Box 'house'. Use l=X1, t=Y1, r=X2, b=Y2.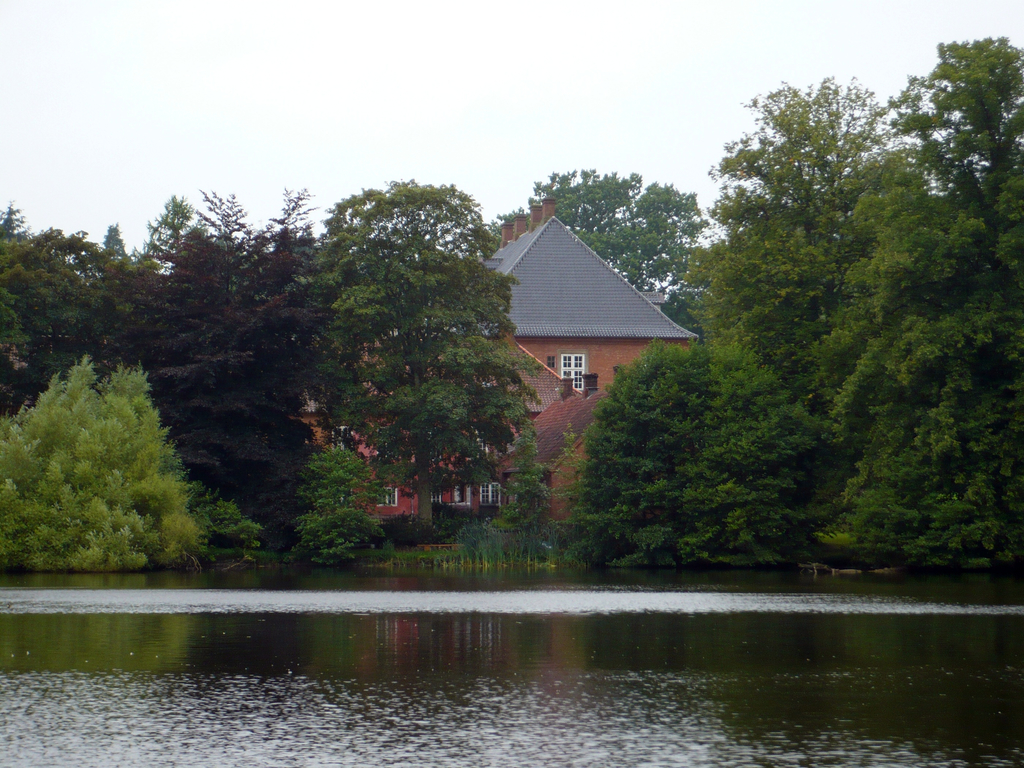
l=467, t=197, r=699, b=508.
